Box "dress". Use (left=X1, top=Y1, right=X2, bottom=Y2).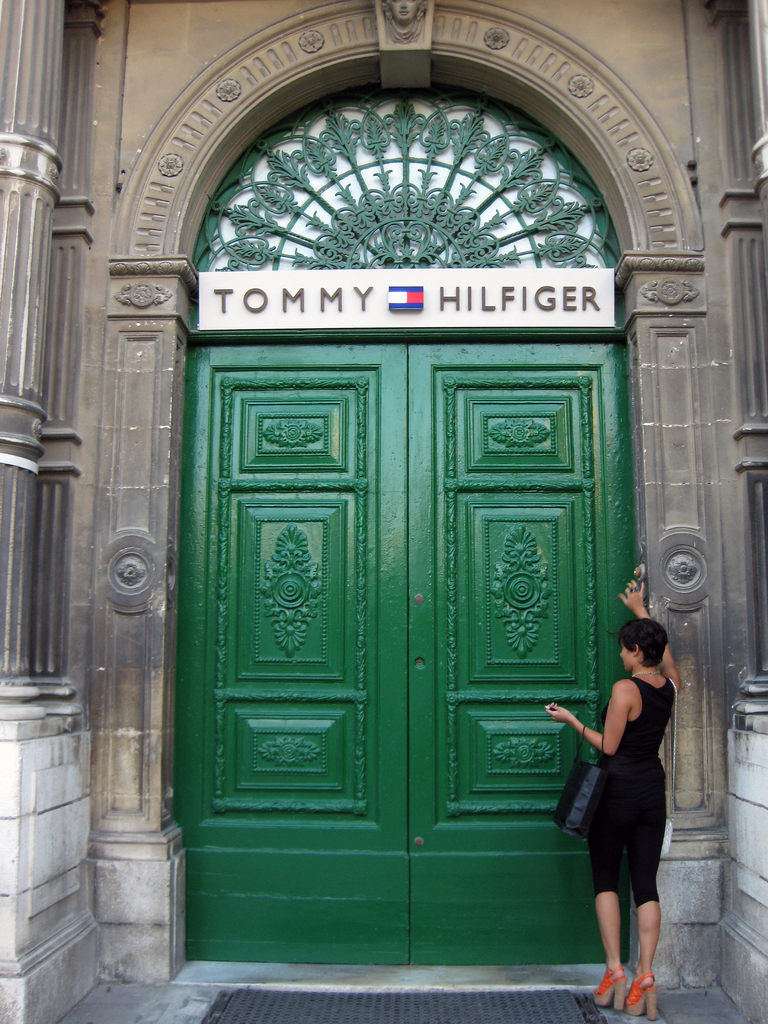
(left=591, top=676, right=668, bottom=904).
